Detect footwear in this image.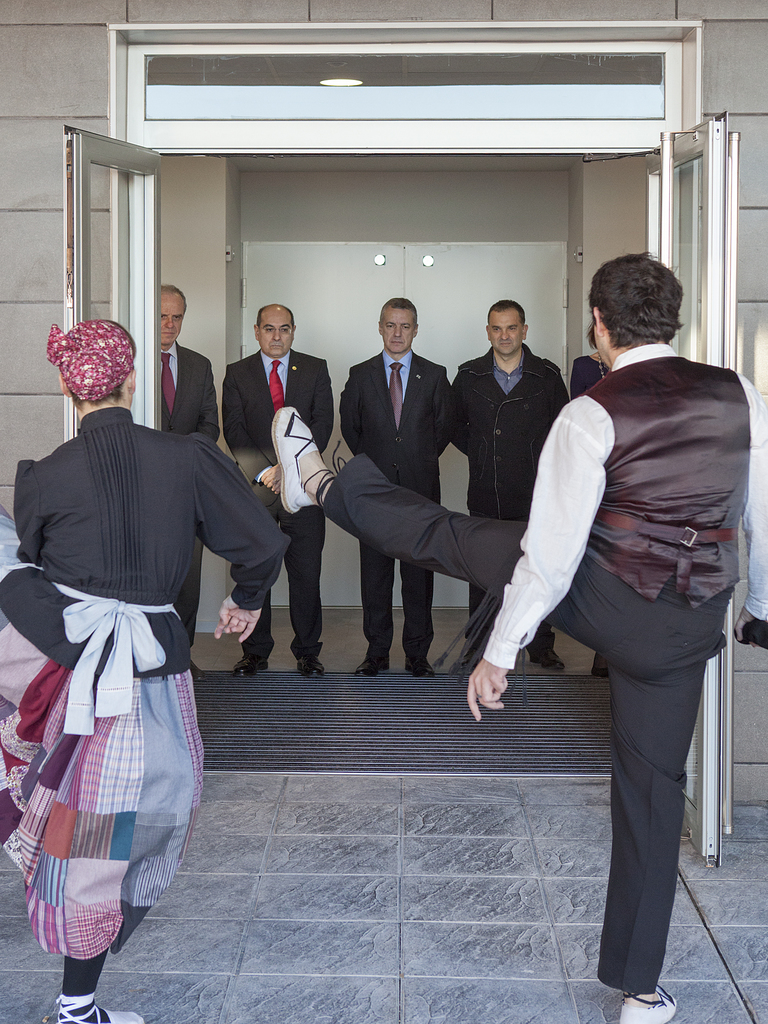
Detection: bbox=[527, 648, 565, 671].
